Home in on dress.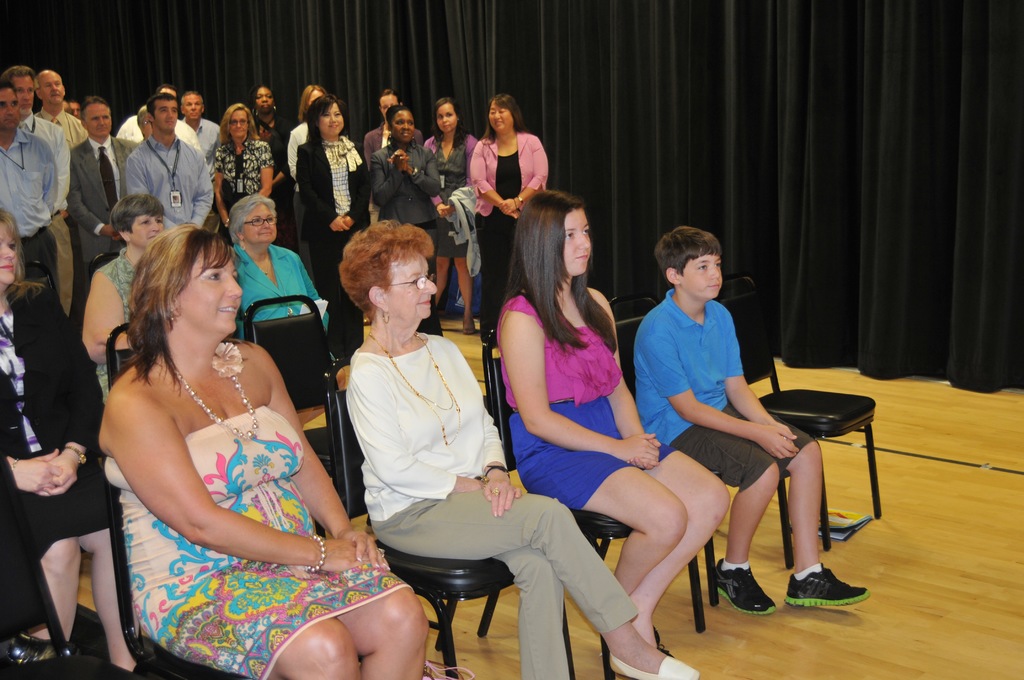
Homed in at [left=430, top=142, right=468, bottom=259].
